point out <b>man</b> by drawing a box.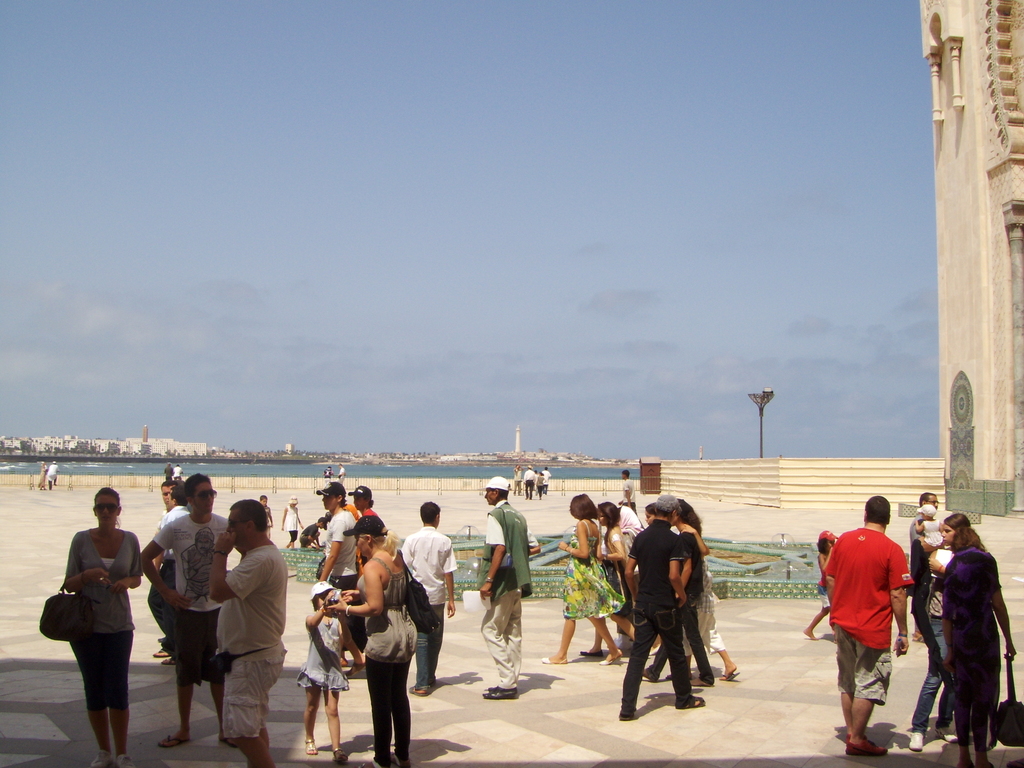
[x1=619, y1=496, x2=705, y2=722].
